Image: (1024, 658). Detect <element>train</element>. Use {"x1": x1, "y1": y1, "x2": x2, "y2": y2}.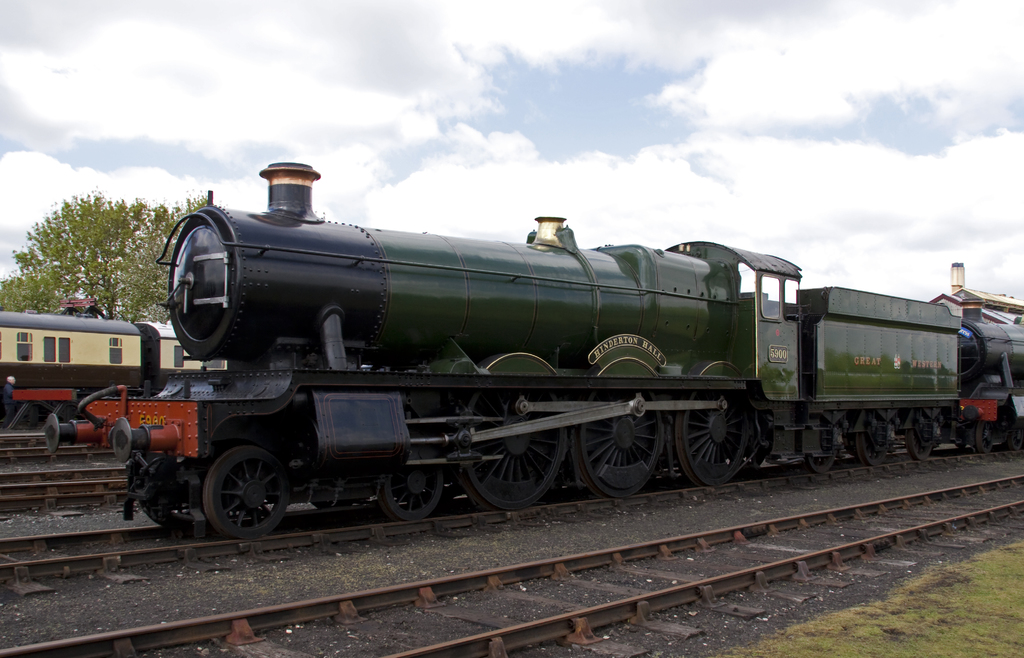
{"x1": 0, "y1": 308, "x2": 227, "y2": 424}.
